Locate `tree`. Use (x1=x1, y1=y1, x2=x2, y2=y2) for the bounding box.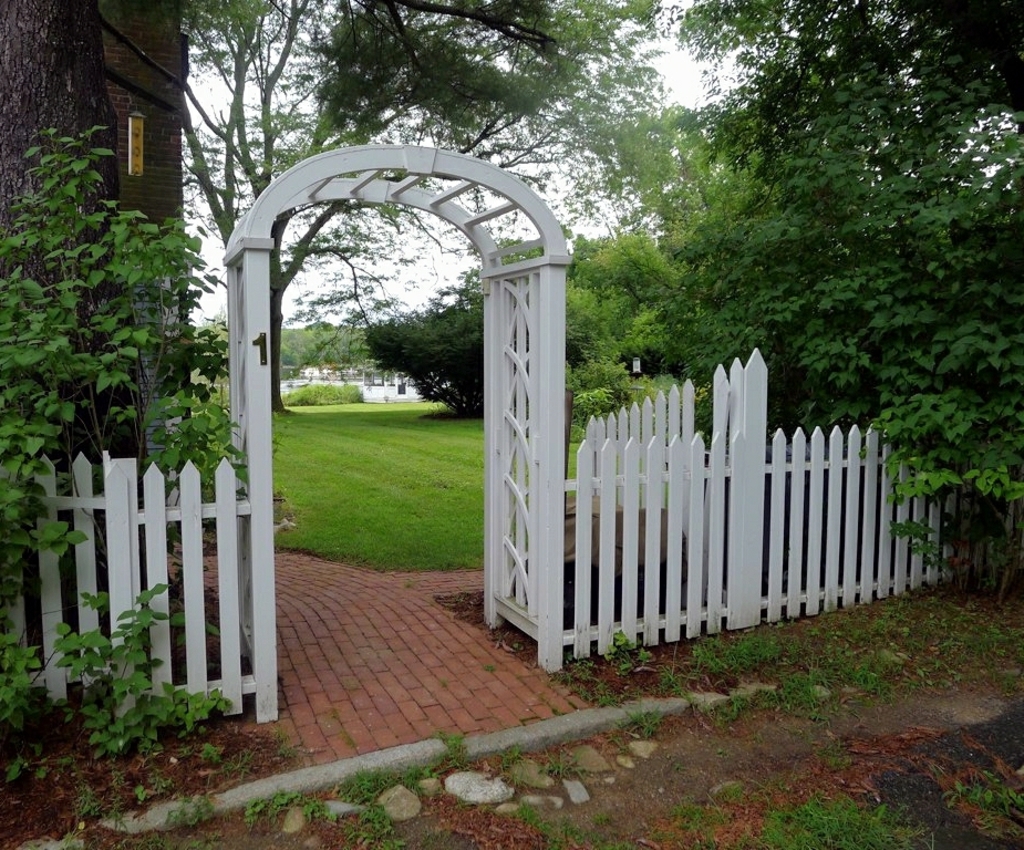
(x1=0, y1=0, x2=155, y2=633).
